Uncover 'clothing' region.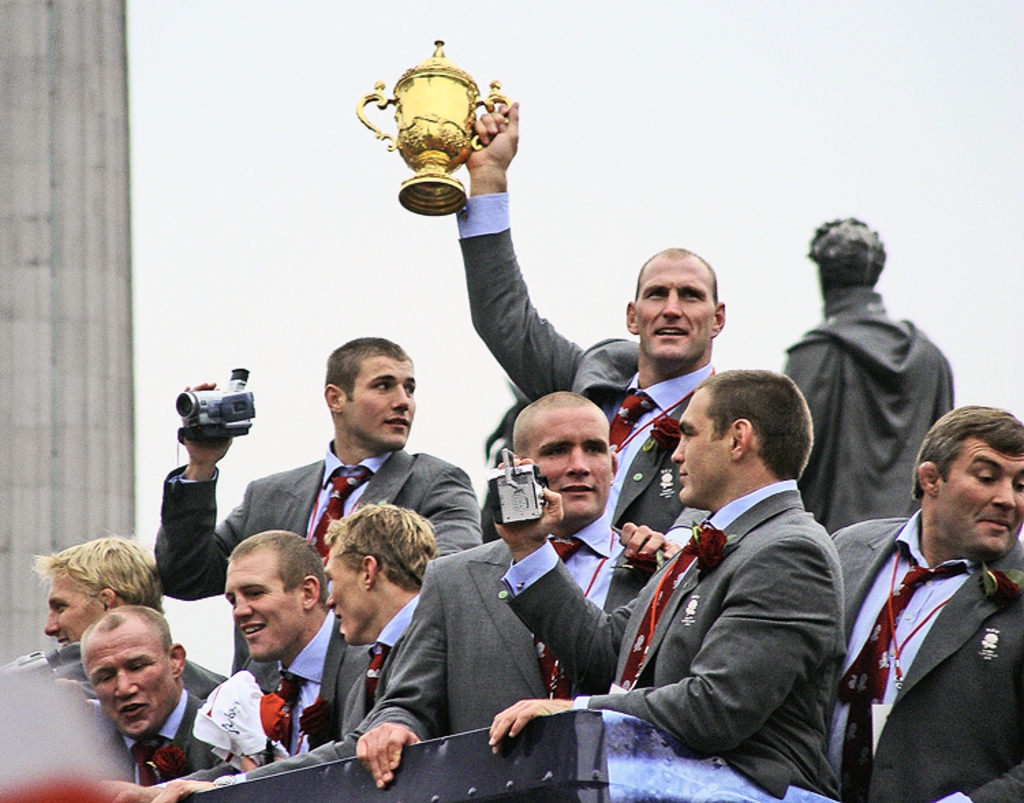
Uncovered: x1=248 y1=604 x2=427 y2=776.
